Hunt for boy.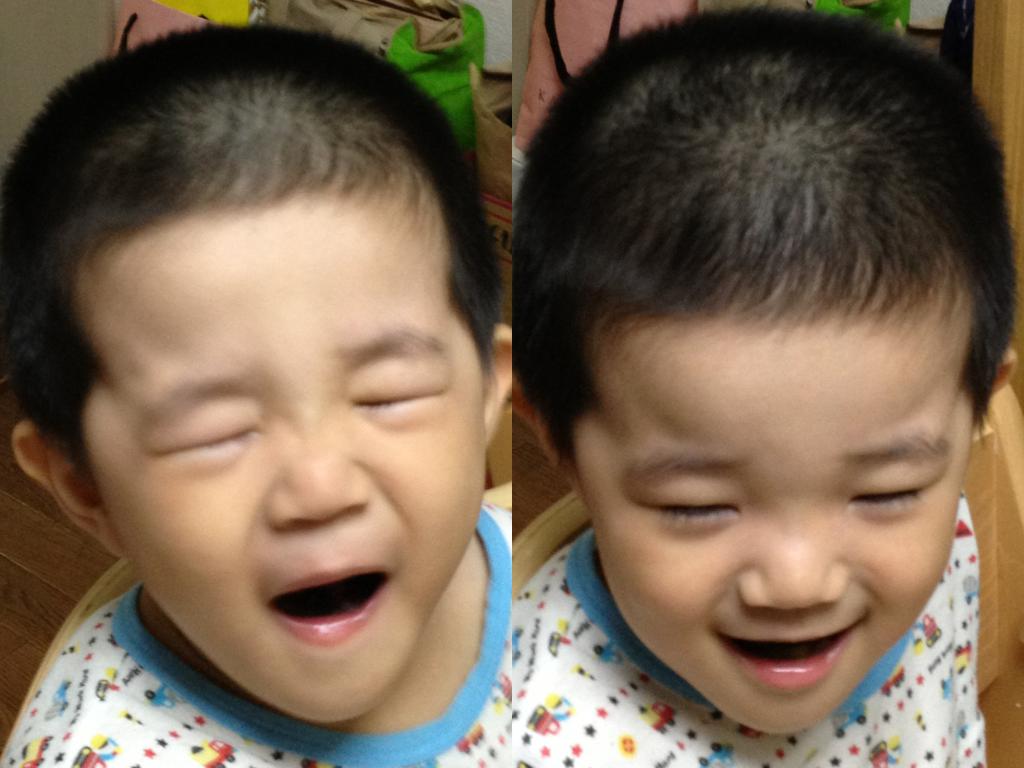
Hunted down at select_region(0, 23, 515, 767).
